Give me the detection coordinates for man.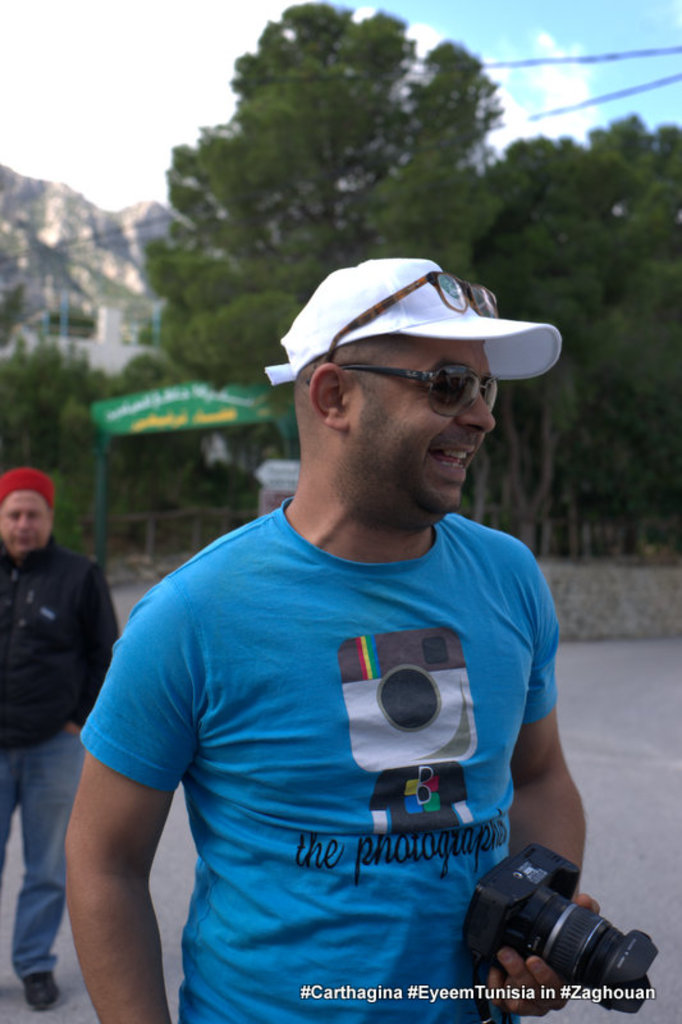
box=[0, 463, 111, 1018].
